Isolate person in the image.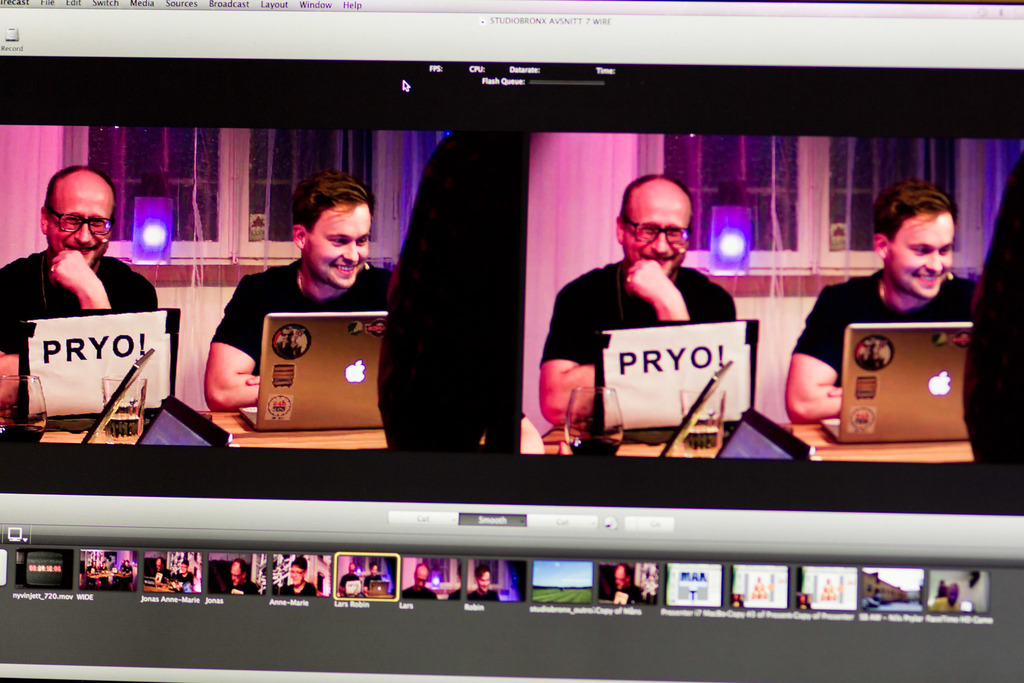
Isolated region: 148 557 173 577.
